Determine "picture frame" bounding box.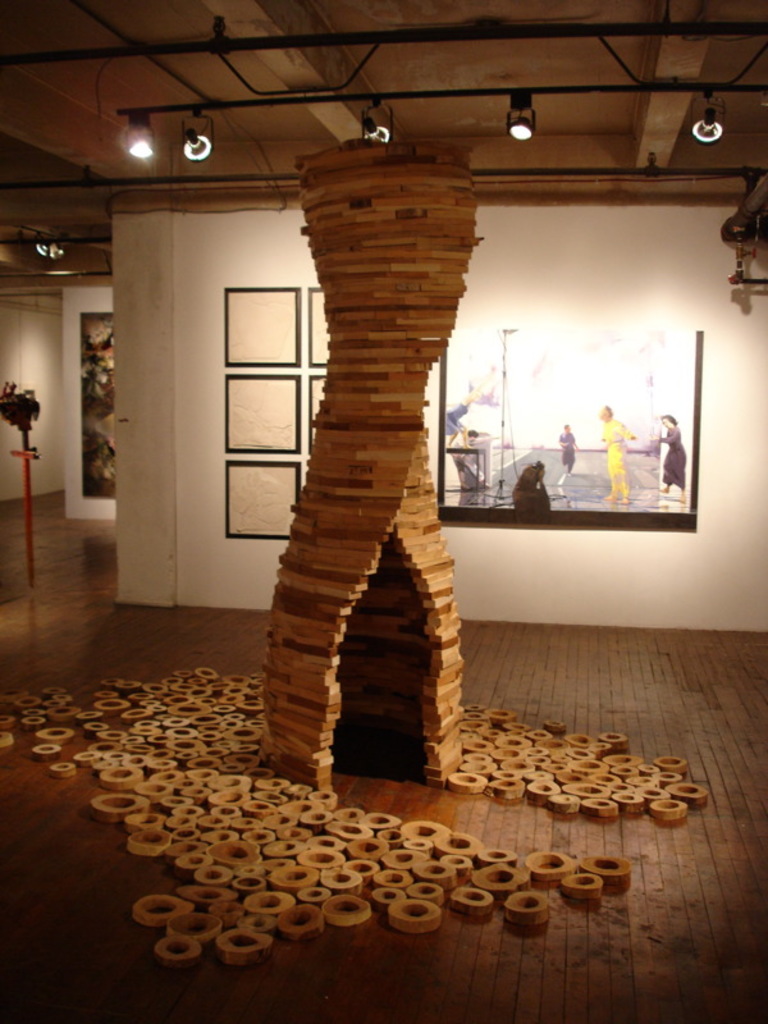
Determined: bbox(225, 454, 301, 544).
